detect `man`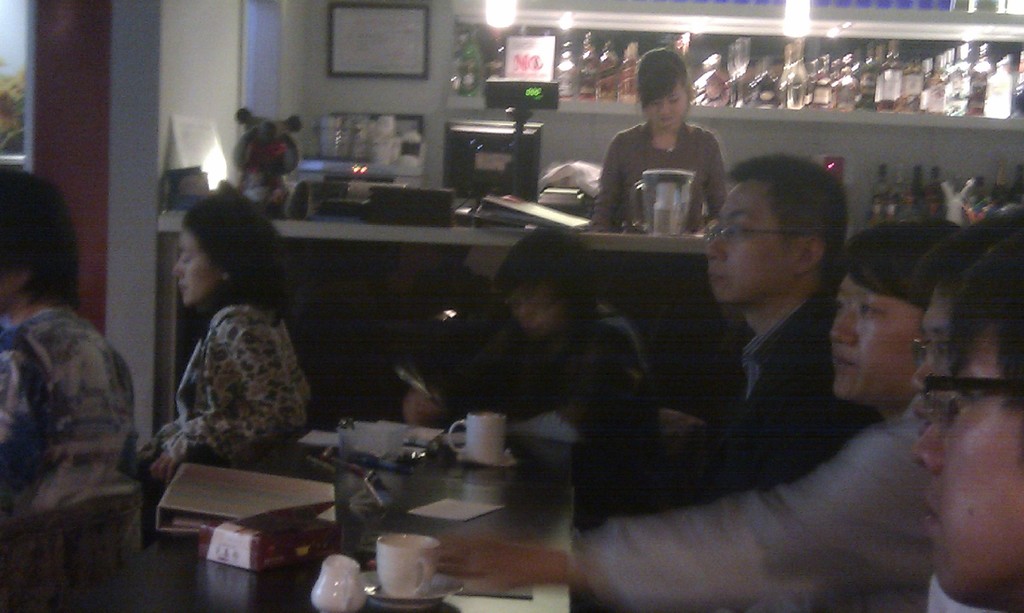
[left=428, top=217, right=962, bottom=612]
